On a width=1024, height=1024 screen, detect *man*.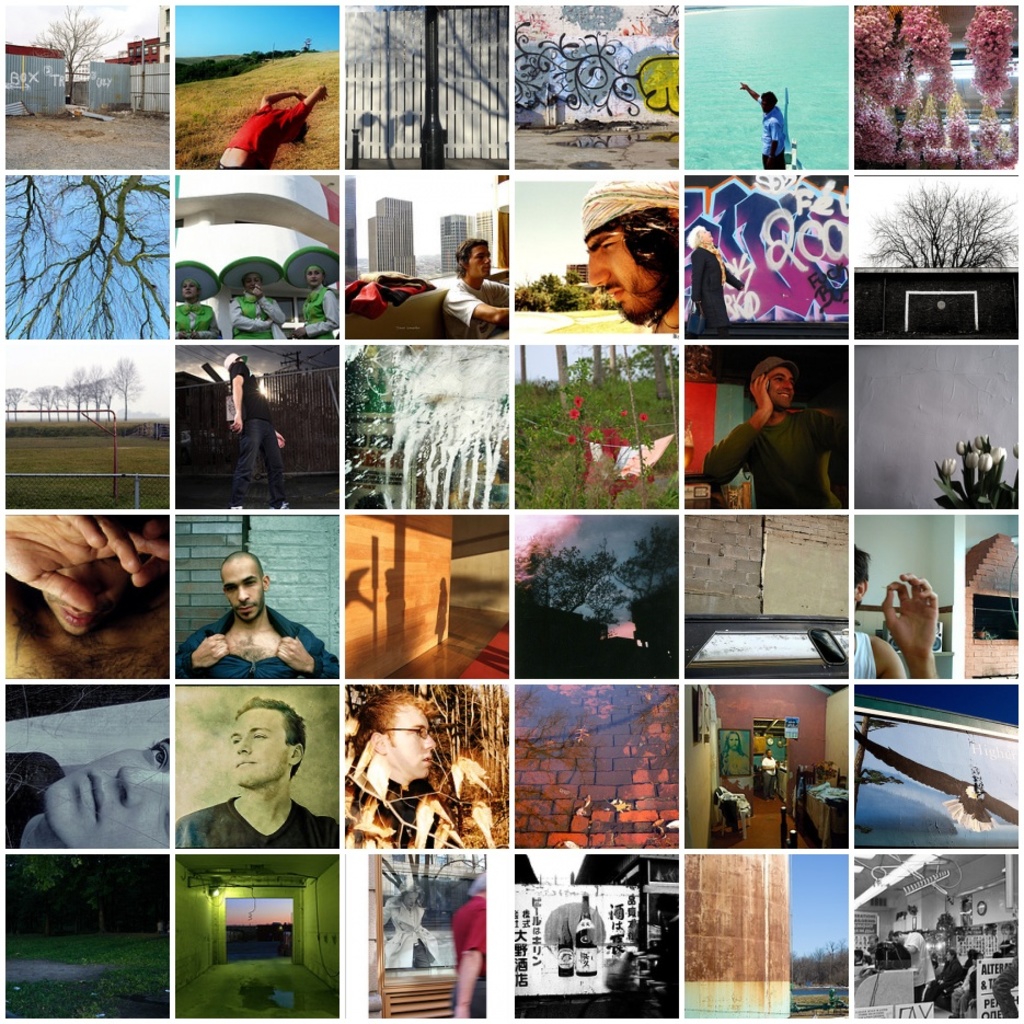
bbox=[720, 730, 755, 781].
